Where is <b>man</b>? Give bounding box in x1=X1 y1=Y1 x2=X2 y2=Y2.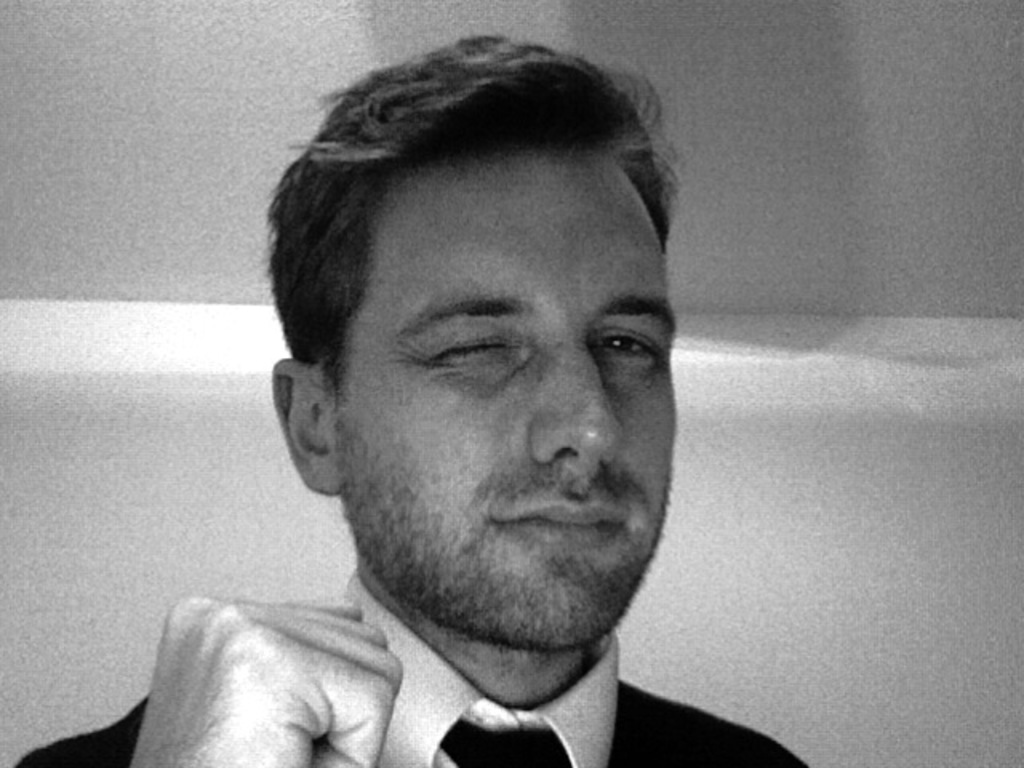
x1=13 y1=29 x2=816 y2=766.
